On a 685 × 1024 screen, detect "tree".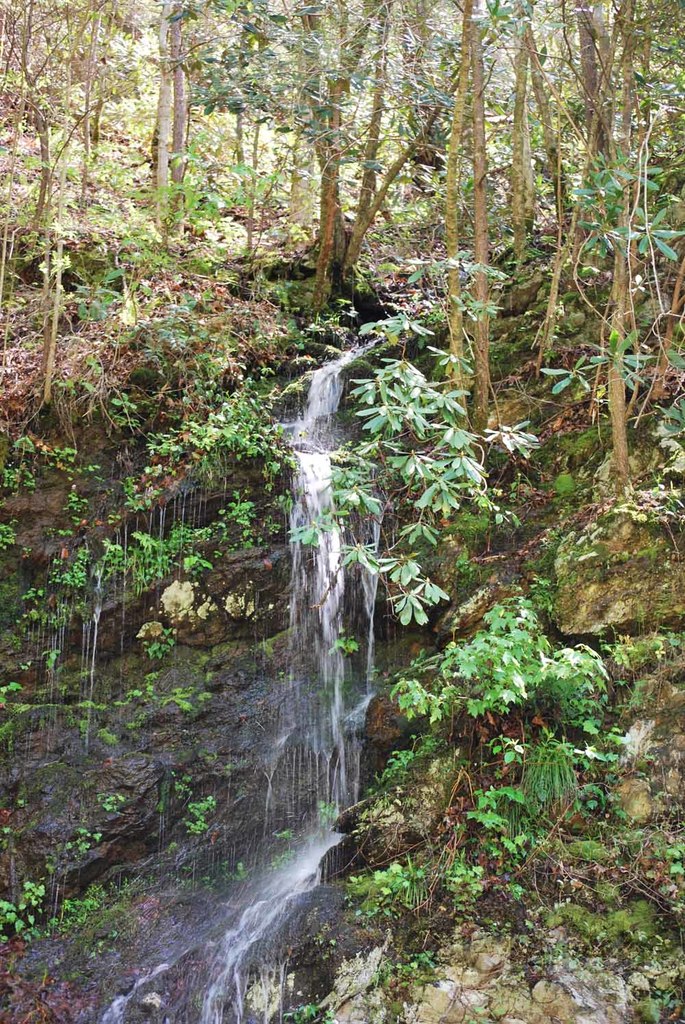
region(289, 0, 373, 329).
